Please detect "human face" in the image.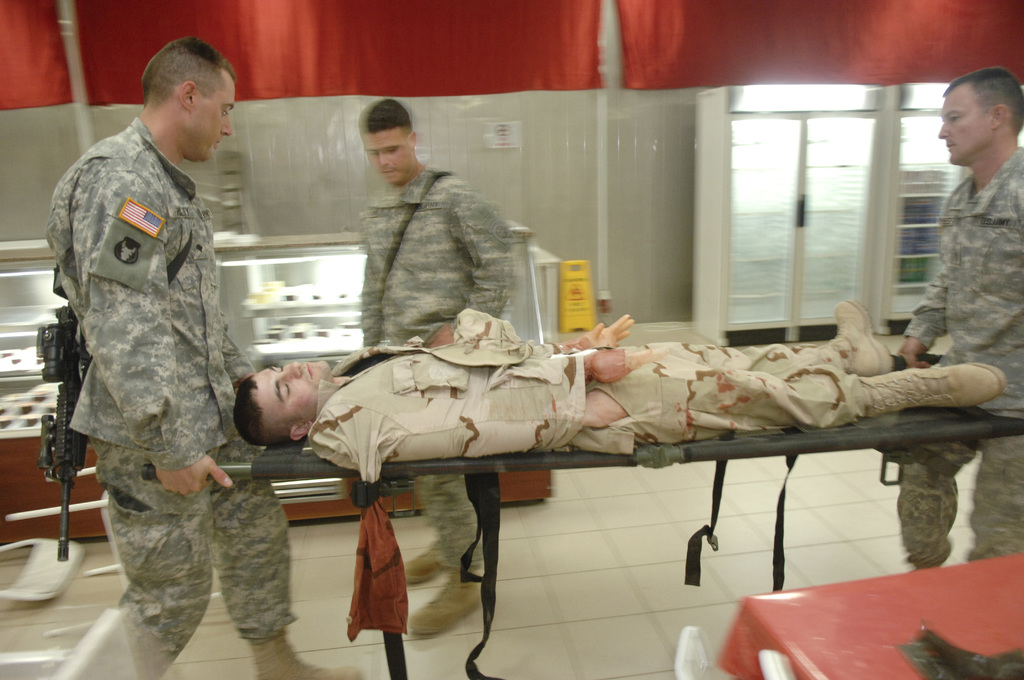
[left=362, top=131, right=410, bottom=182].
